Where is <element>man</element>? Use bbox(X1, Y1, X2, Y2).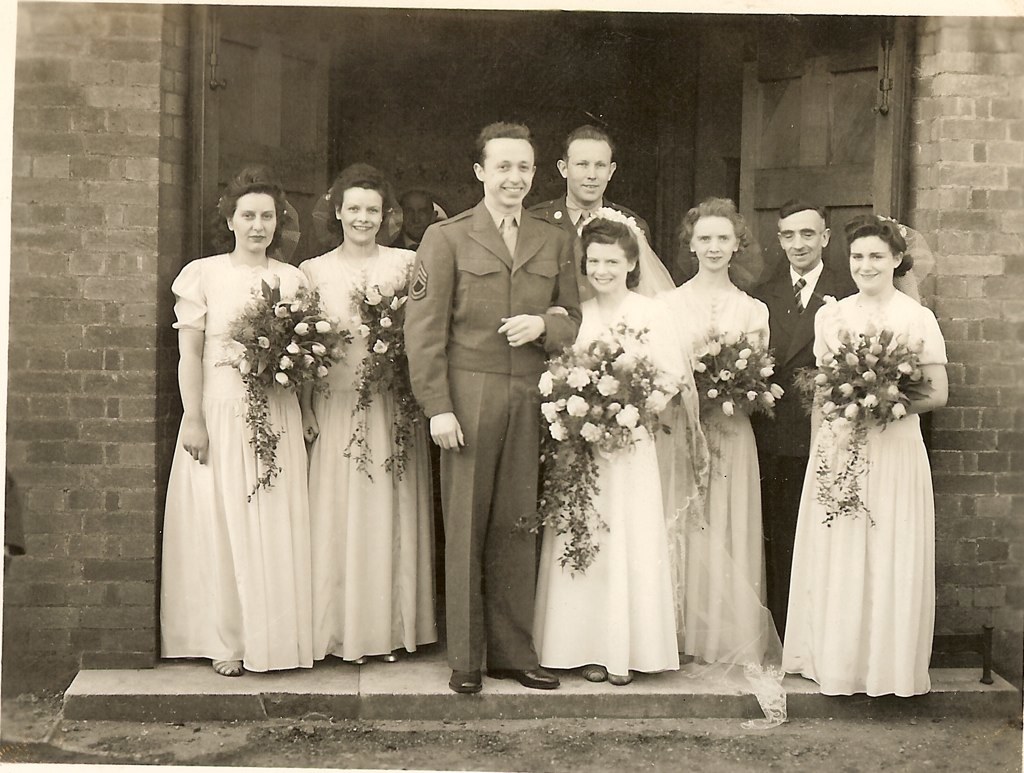
bbox(742, 194, 860, 652).
